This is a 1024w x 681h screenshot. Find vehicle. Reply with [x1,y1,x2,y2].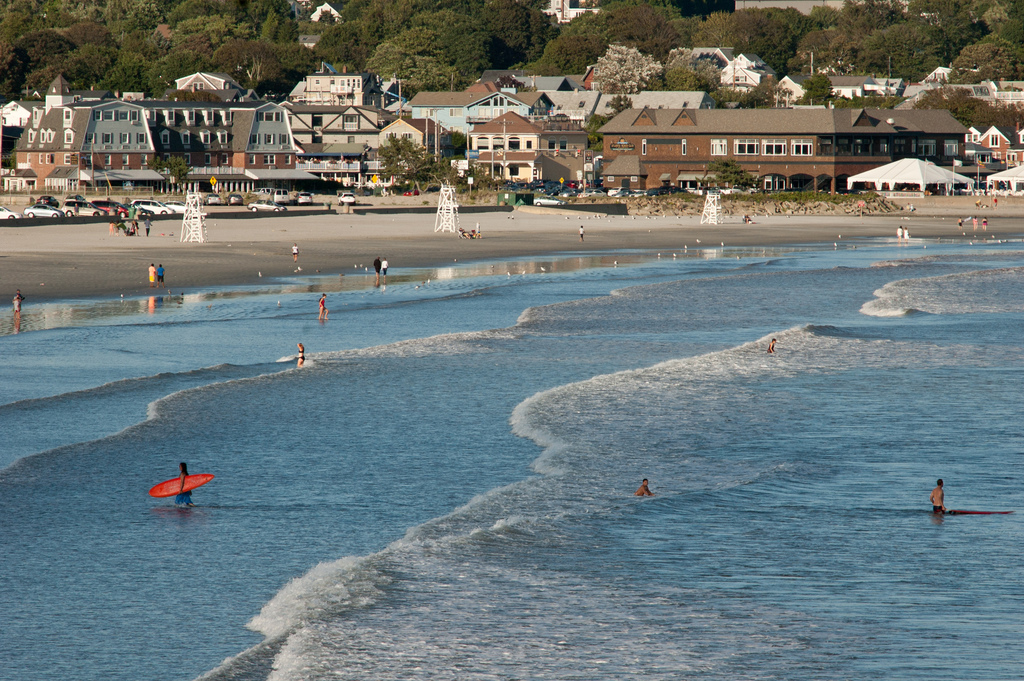
[143,463,214,499].
